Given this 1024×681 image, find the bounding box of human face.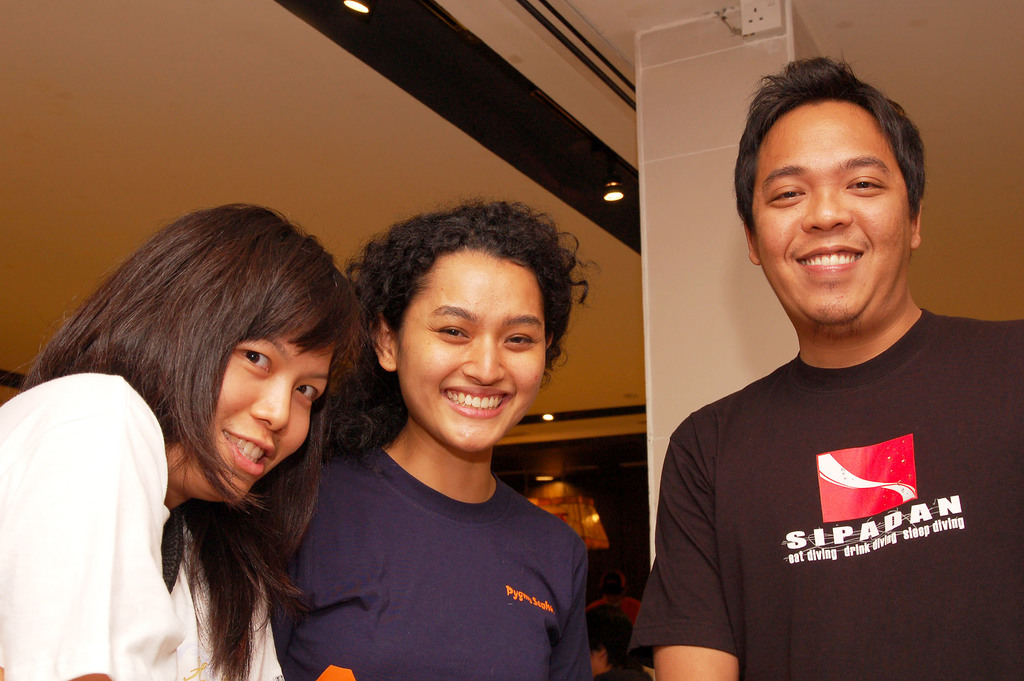
locate(740, 97, 914, 324).
